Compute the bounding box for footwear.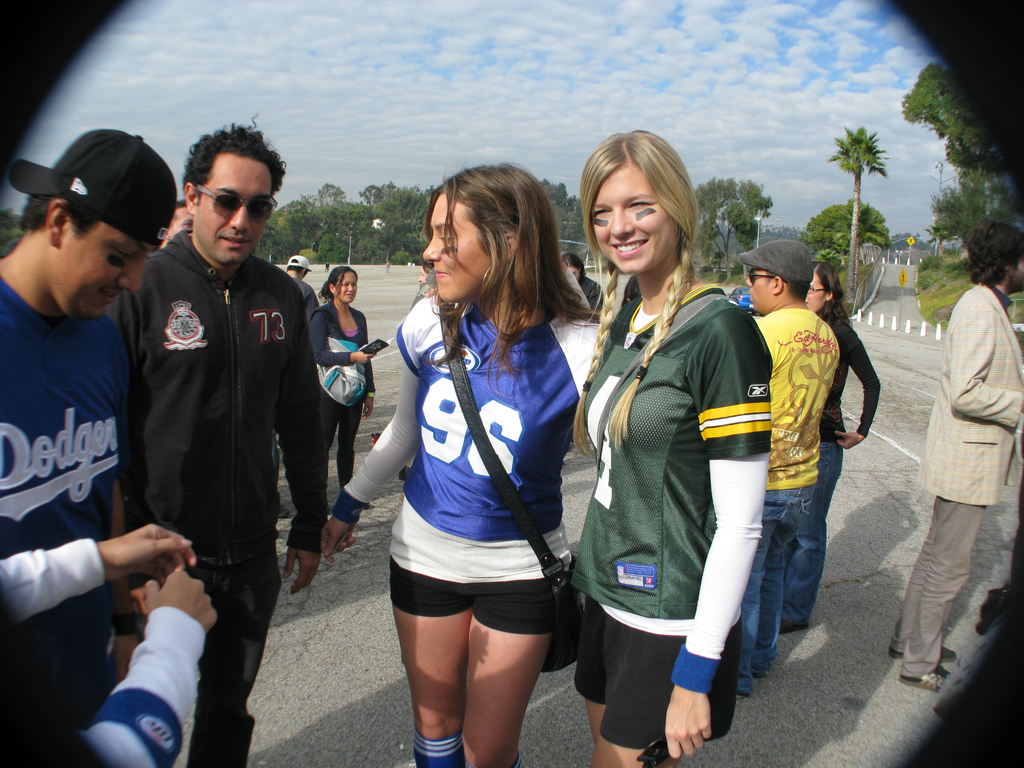
(886, 643, 959, 669).
